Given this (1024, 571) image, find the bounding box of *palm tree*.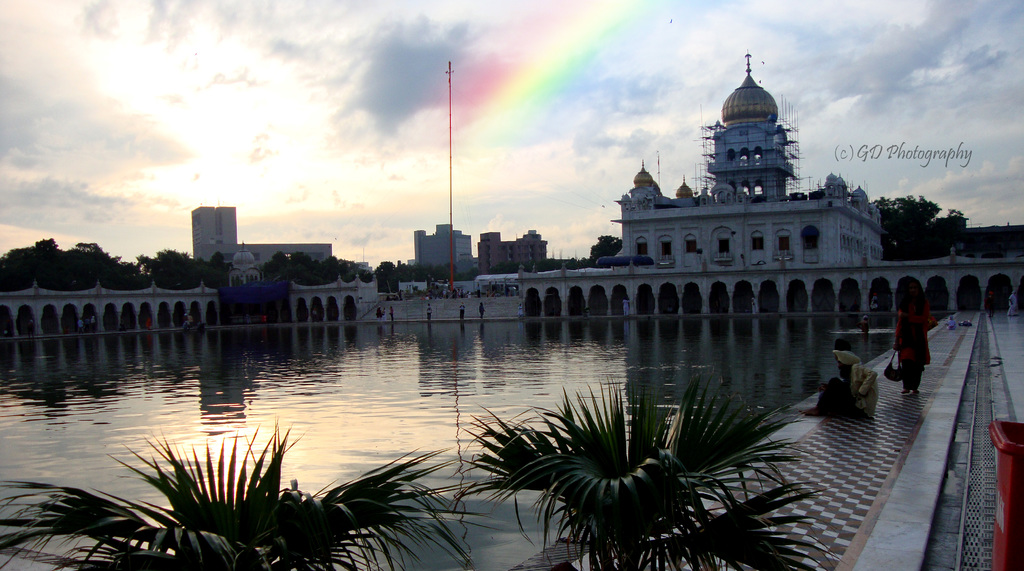
BBox(439, 380, 808, 570).
